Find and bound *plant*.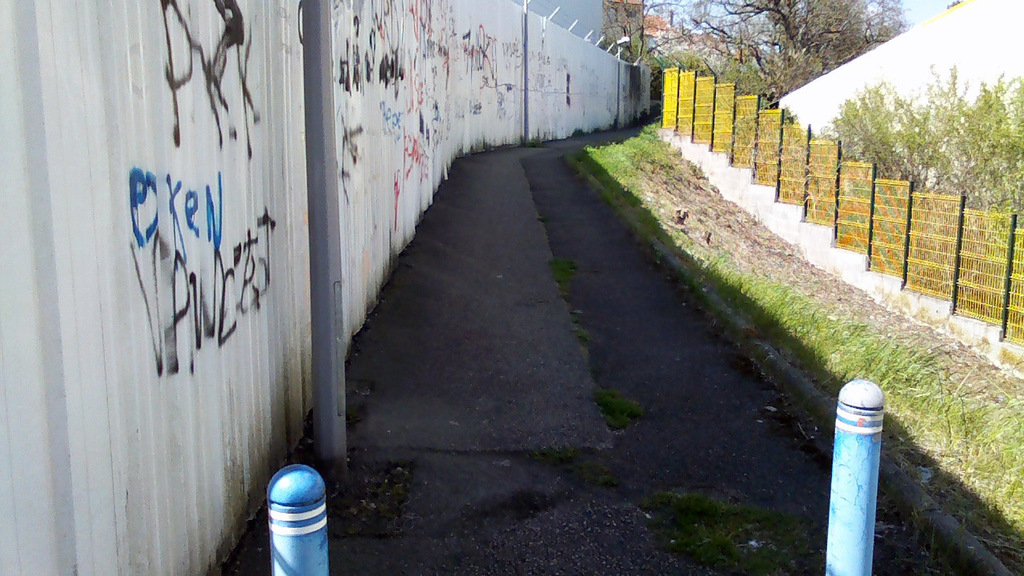
Bound: left=594, top=385, right=635, bottom=430.
